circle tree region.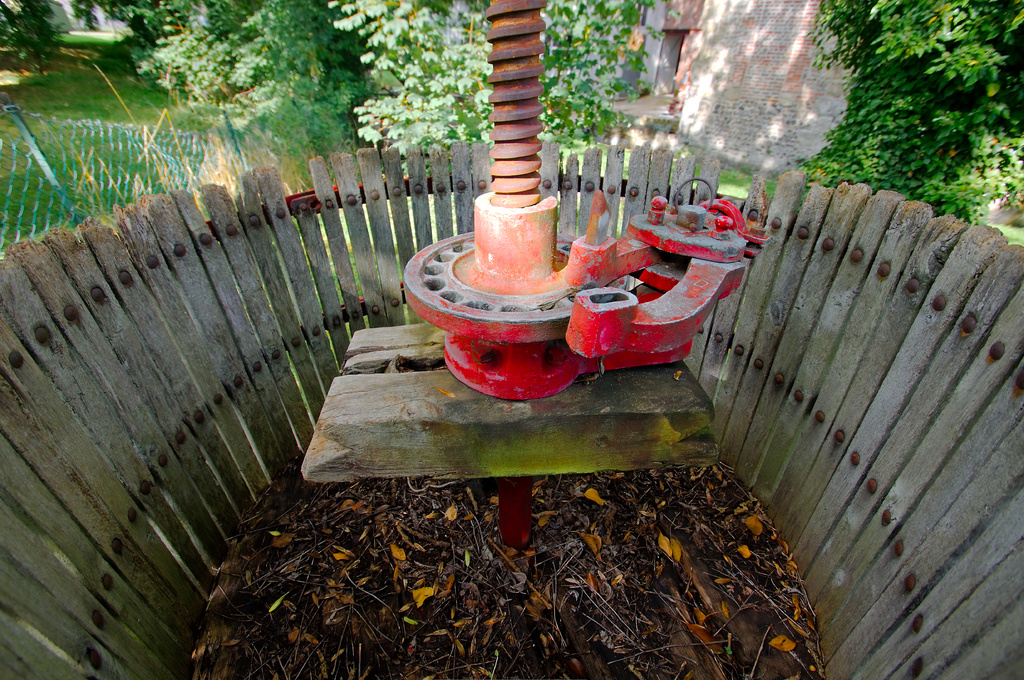
Region: (324, 0, 691, 182).
